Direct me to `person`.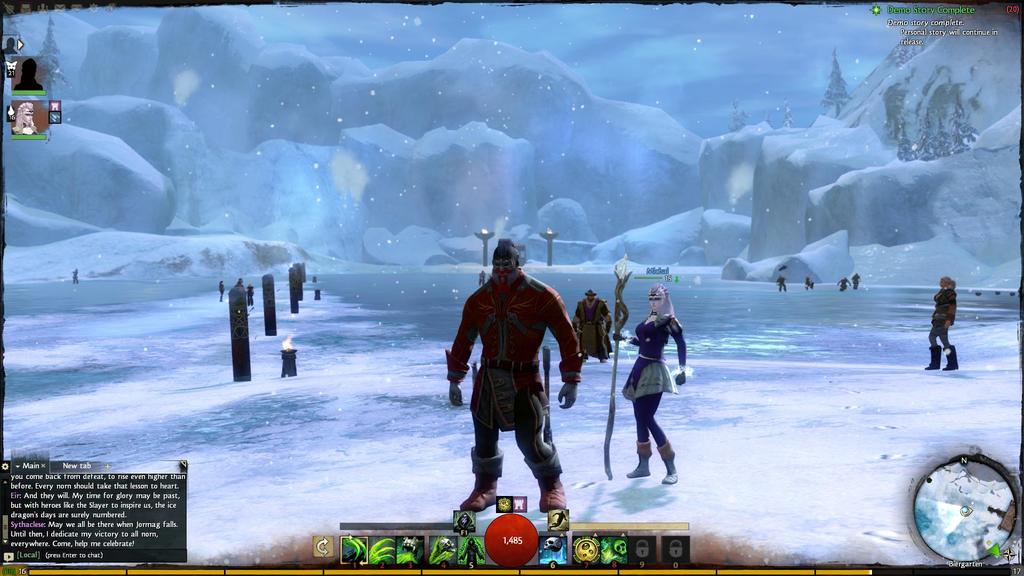
Direction: (69, 265, 80, 285).
